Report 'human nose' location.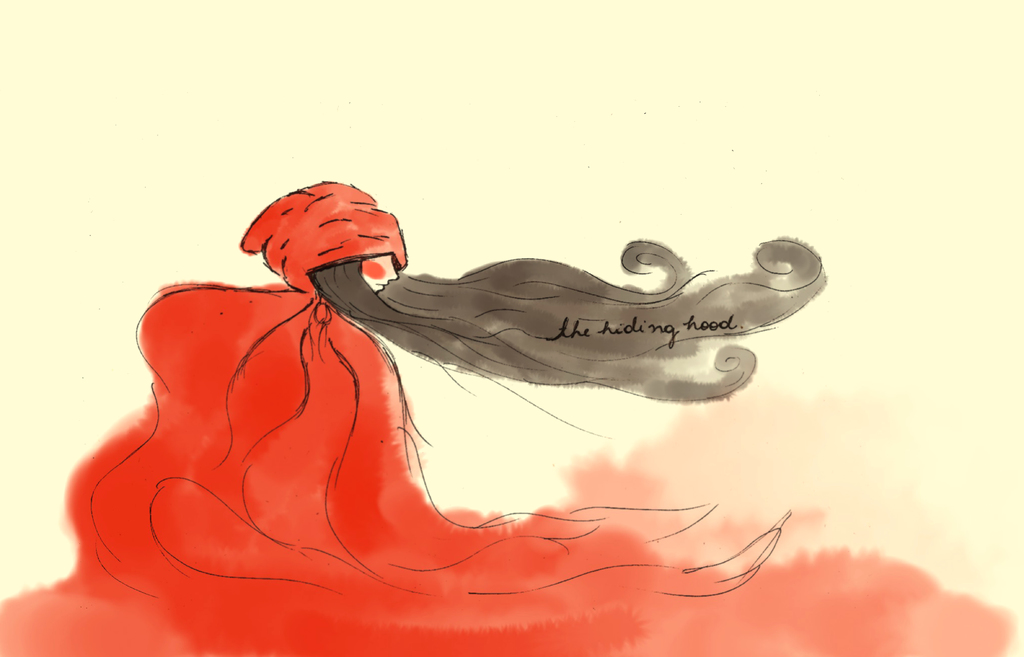
Report: [385, 261, 397, 280].
